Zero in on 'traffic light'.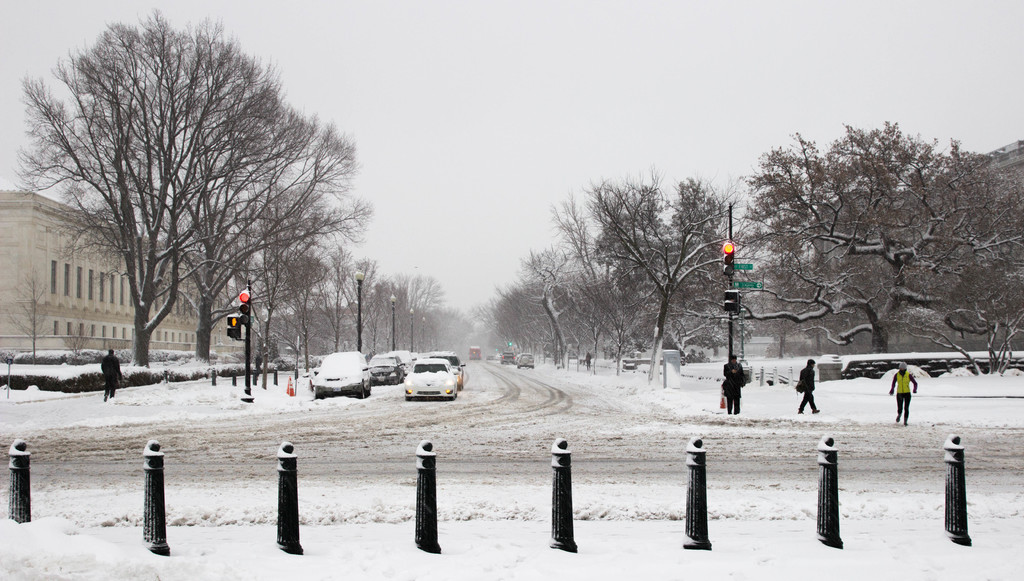
Zeroed in: select_region(227, 316, 241, 337).
